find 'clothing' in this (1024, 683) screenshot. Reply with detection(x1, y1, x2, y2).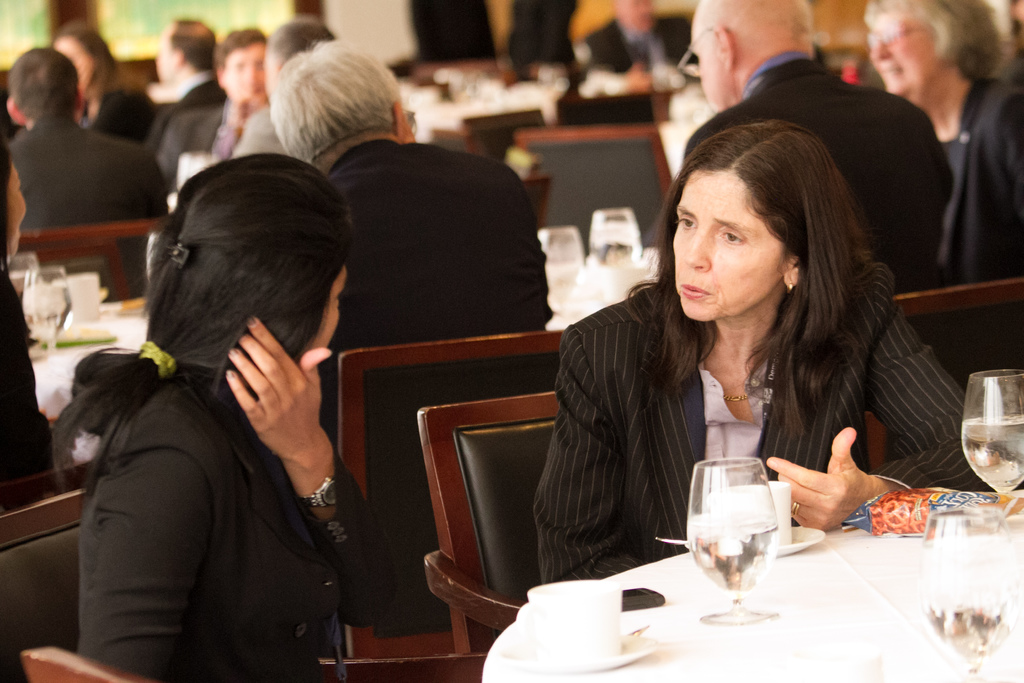
detection(142, 94, 260, 188).
